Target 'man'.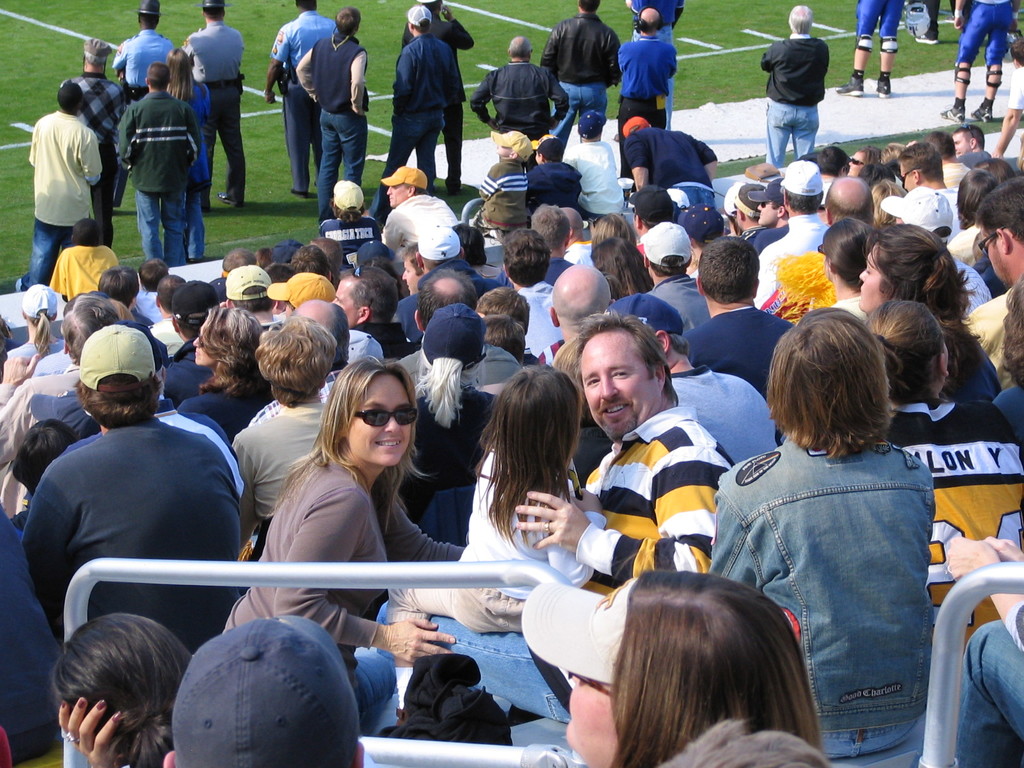
Target region: 751 178 789 259.
